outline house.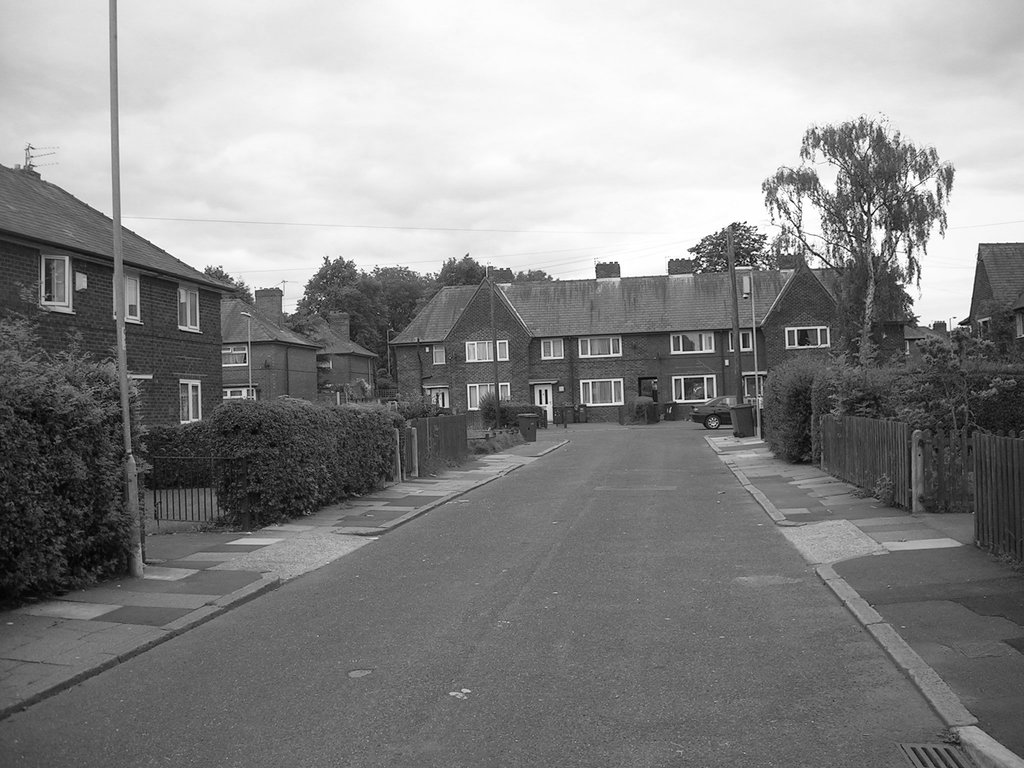
Outline: <box>317,314,380,408</box>.
